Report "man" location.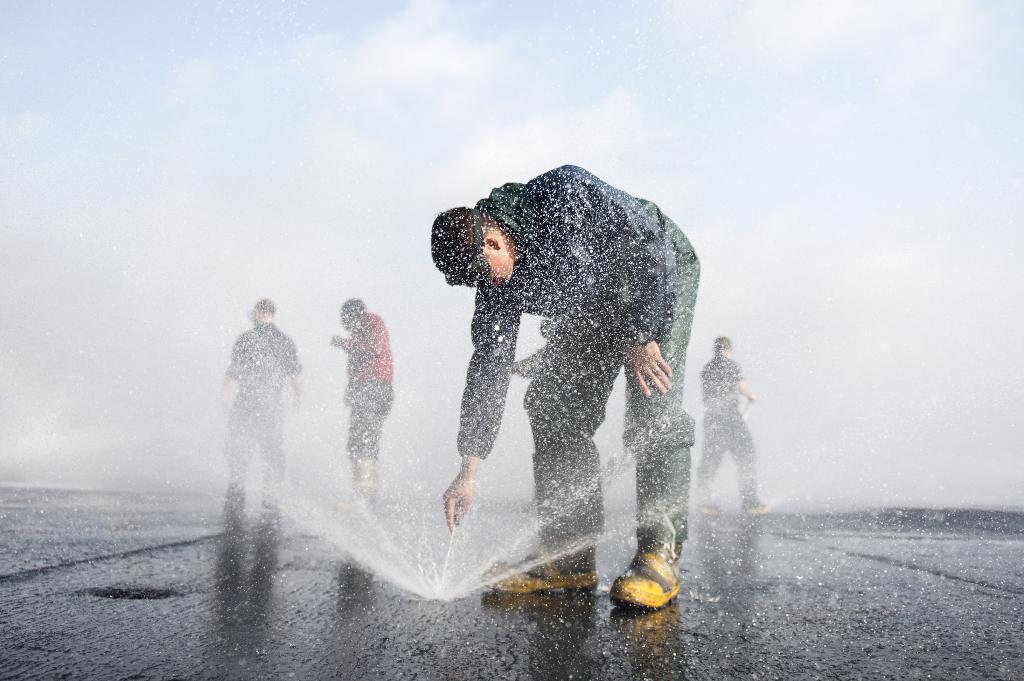
Report: 216,301,303,520.
